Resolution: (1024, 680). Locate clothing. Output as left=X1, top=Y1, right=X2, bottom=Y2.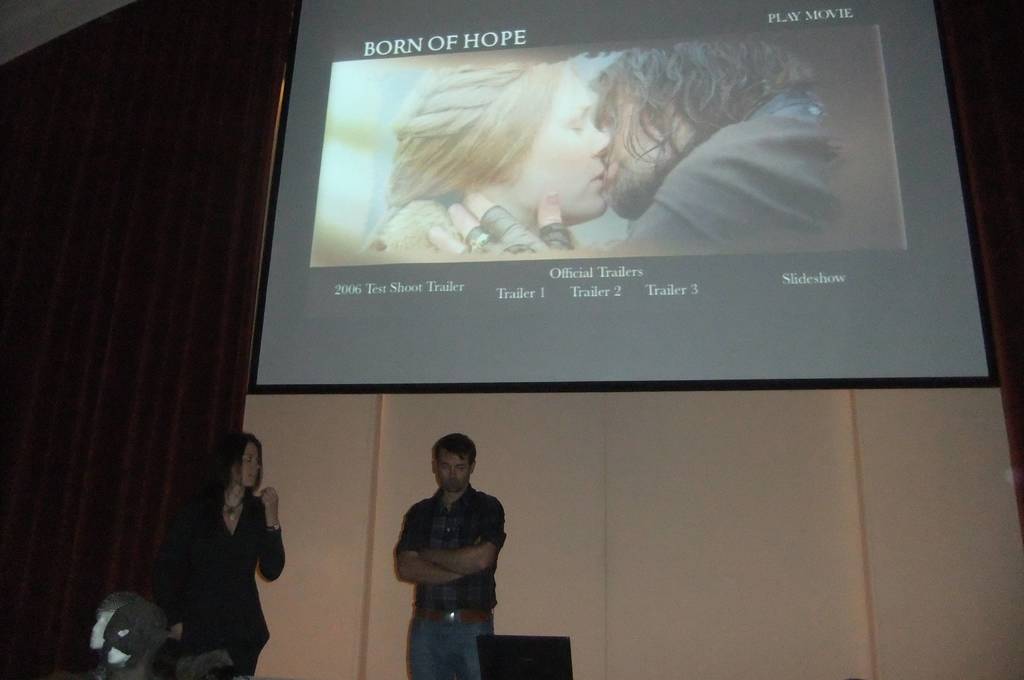
left=355, top=195, right=472, bottom=250.
